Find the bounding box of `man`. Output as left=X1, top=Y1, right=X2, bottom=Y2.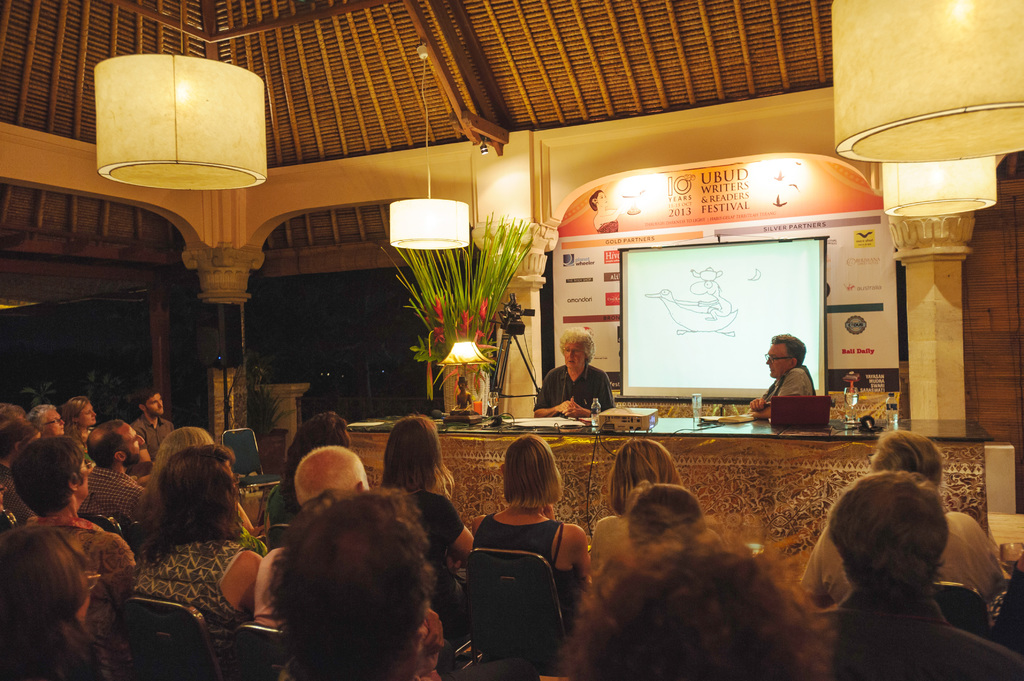
left=742, top=331, right=822, bottom=429.
